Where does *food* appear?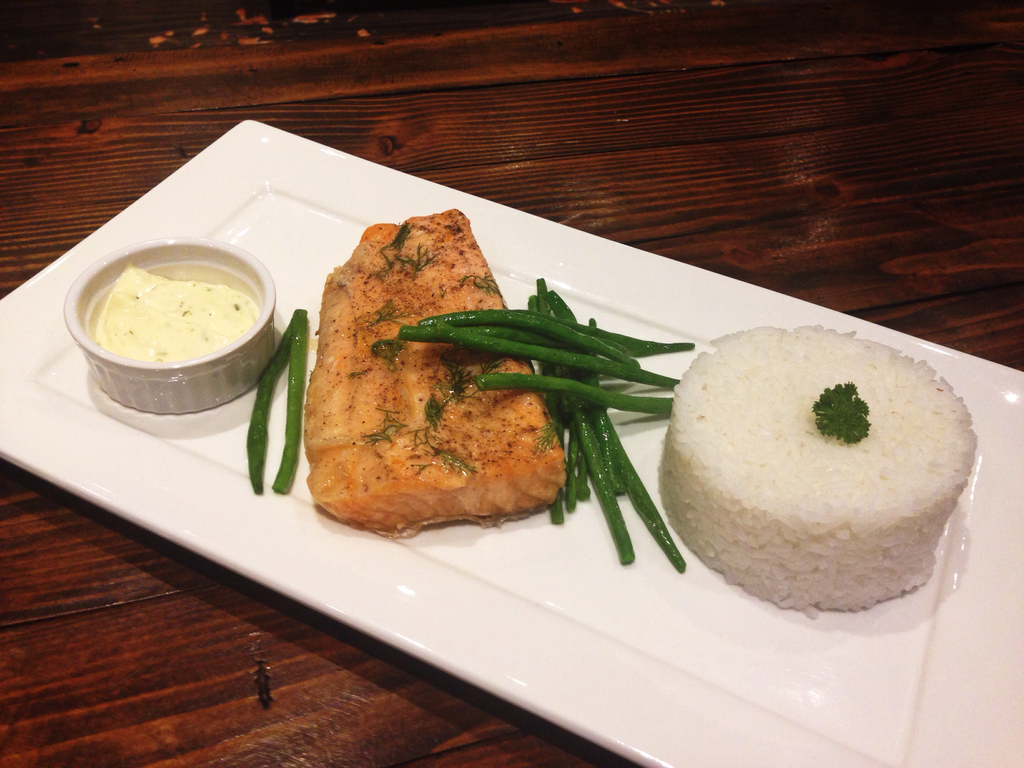
Appears at l=244, t=315, r=297, b=497.
